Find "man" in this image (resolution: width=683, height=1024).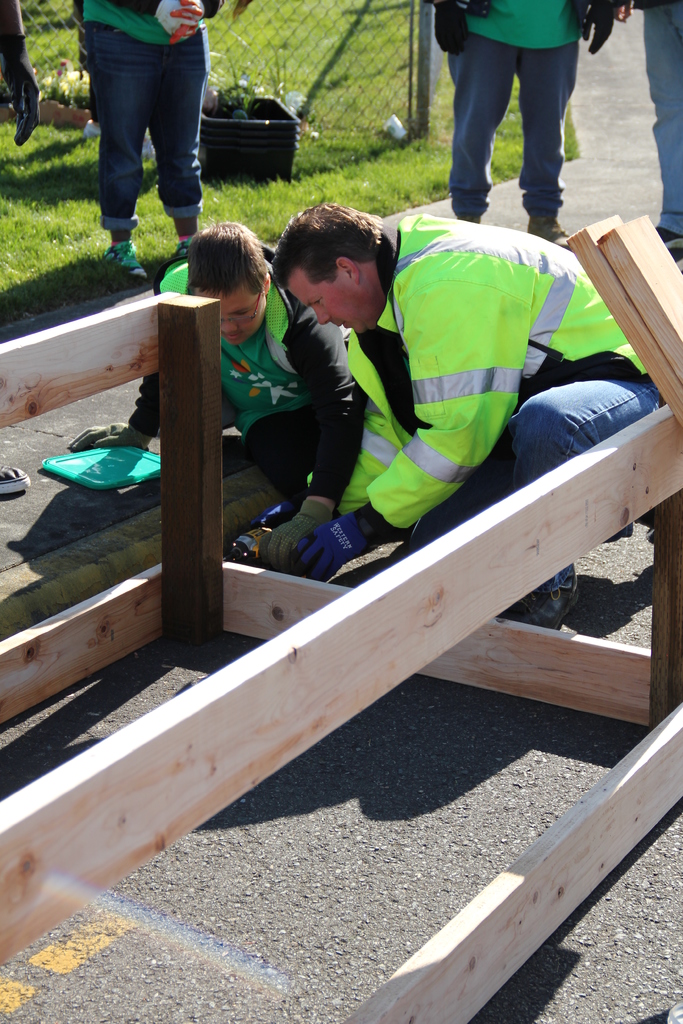
rect(235, 201, 650, 547).
